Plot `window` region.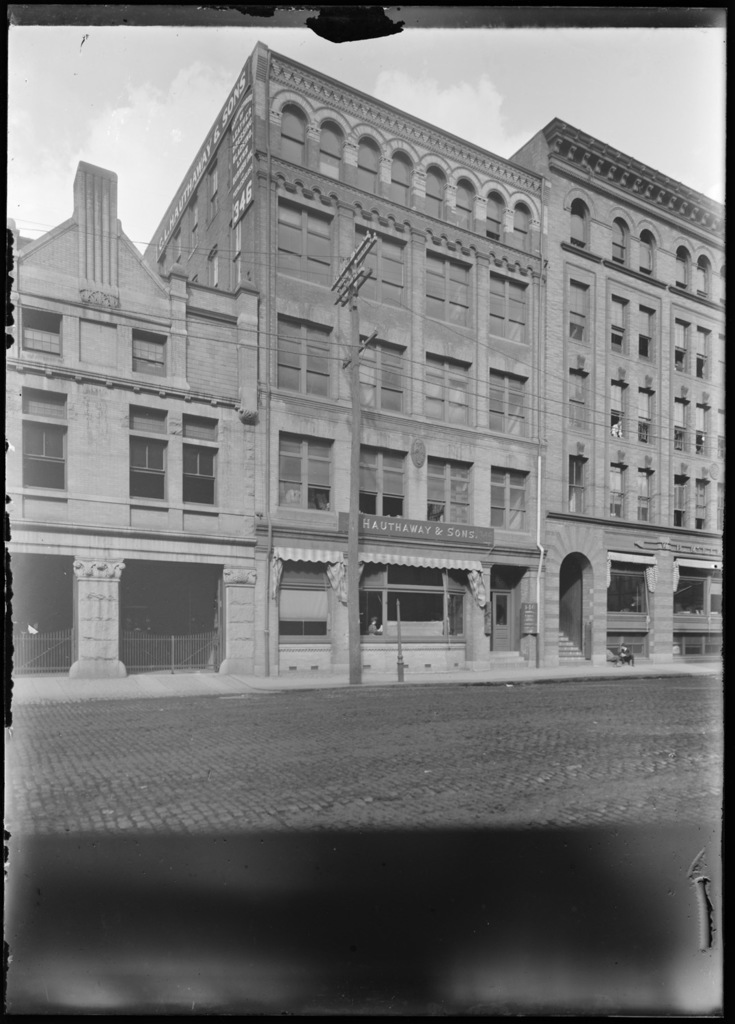
Plotted at (663, 400, 691, 457).
